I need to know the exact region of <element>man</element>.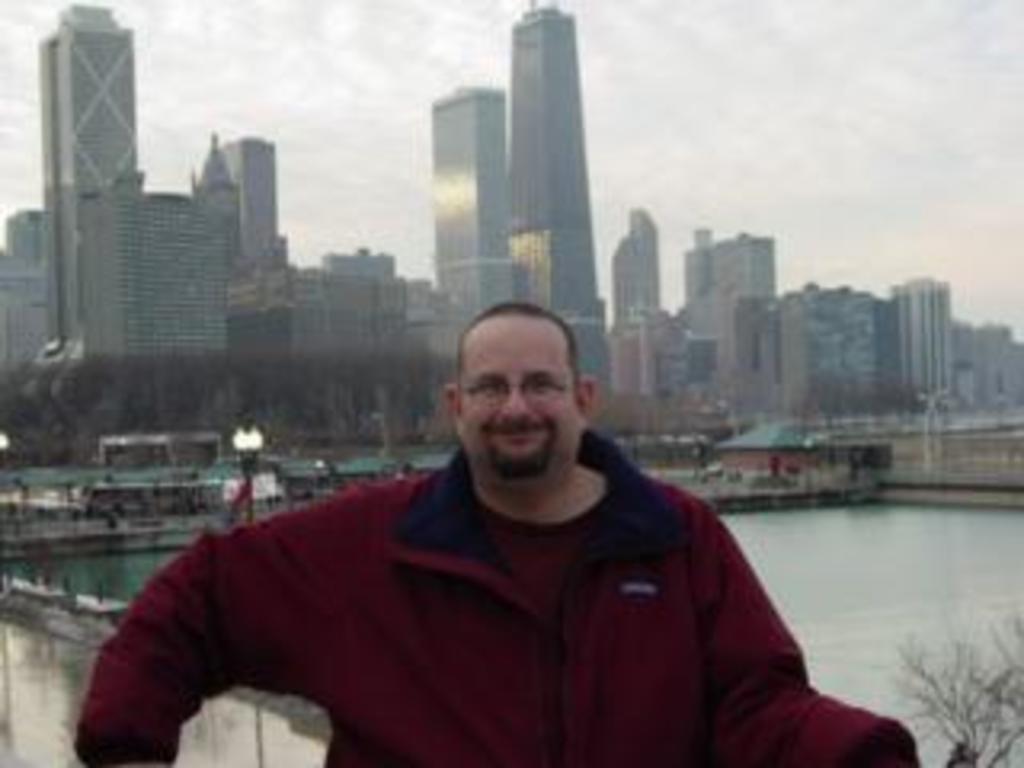
Region: [83, 298, 858, 758].
